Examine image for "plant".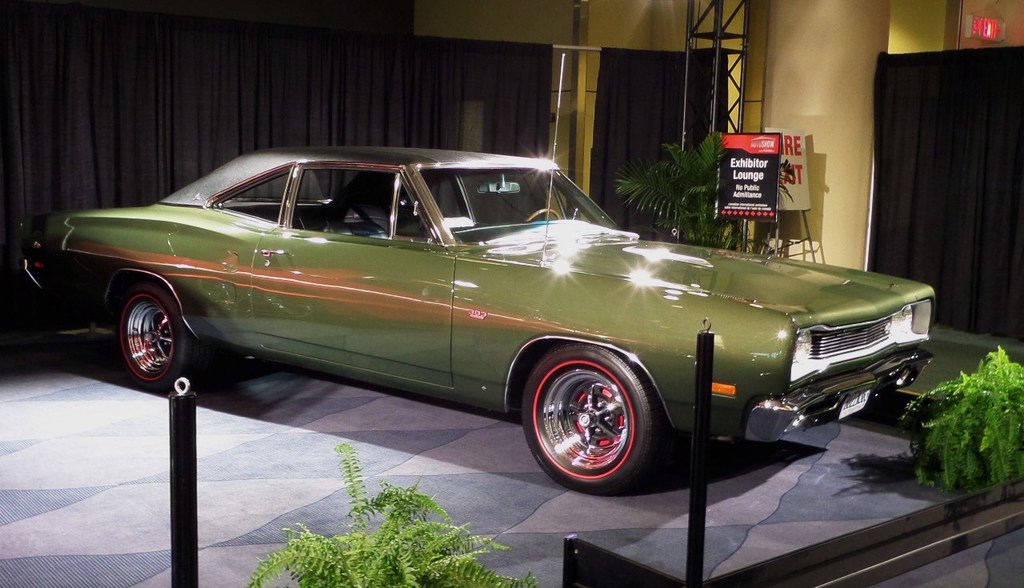
Examination result: x1=603 y1=126 x2=760 y2=256.
